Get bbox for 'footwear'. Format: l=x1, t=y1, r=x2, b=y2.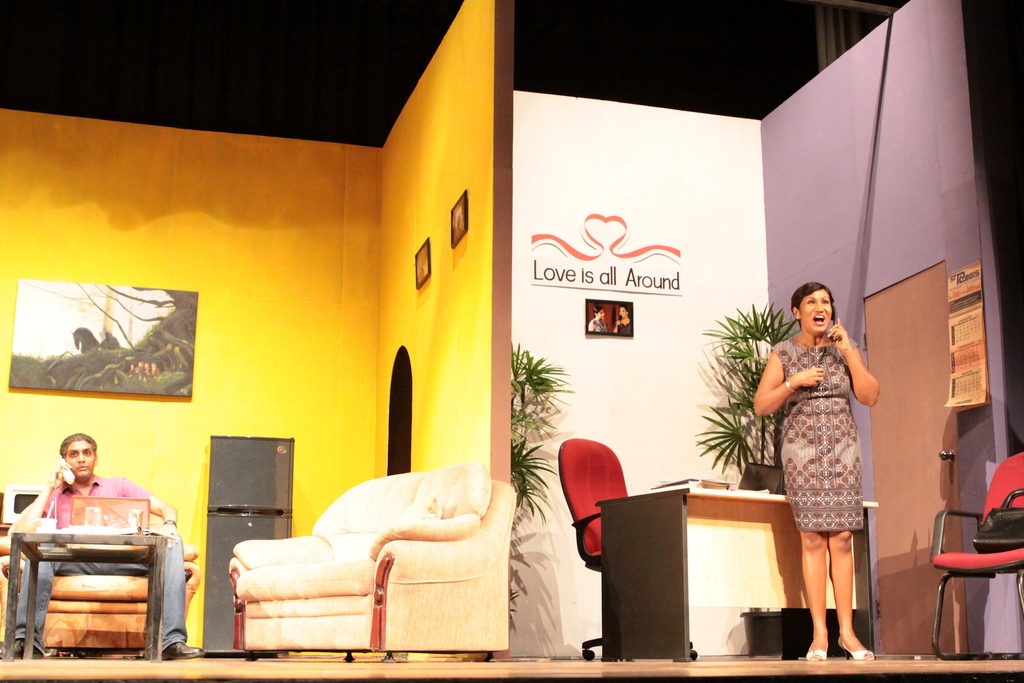
l=0, t=639, r=43, b=657.
